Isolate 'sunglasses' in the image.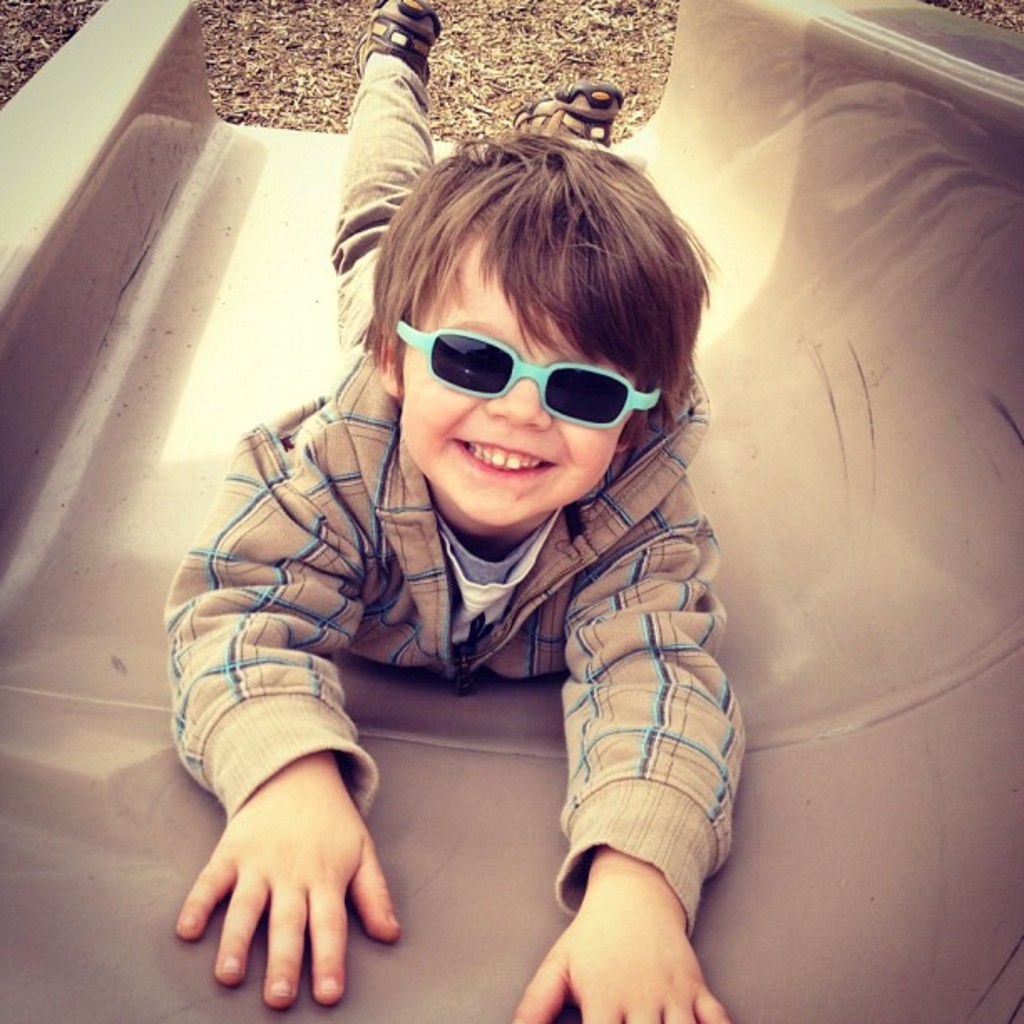
Isolated region: [x1=387, y1=325, x2=671, y2=428].
